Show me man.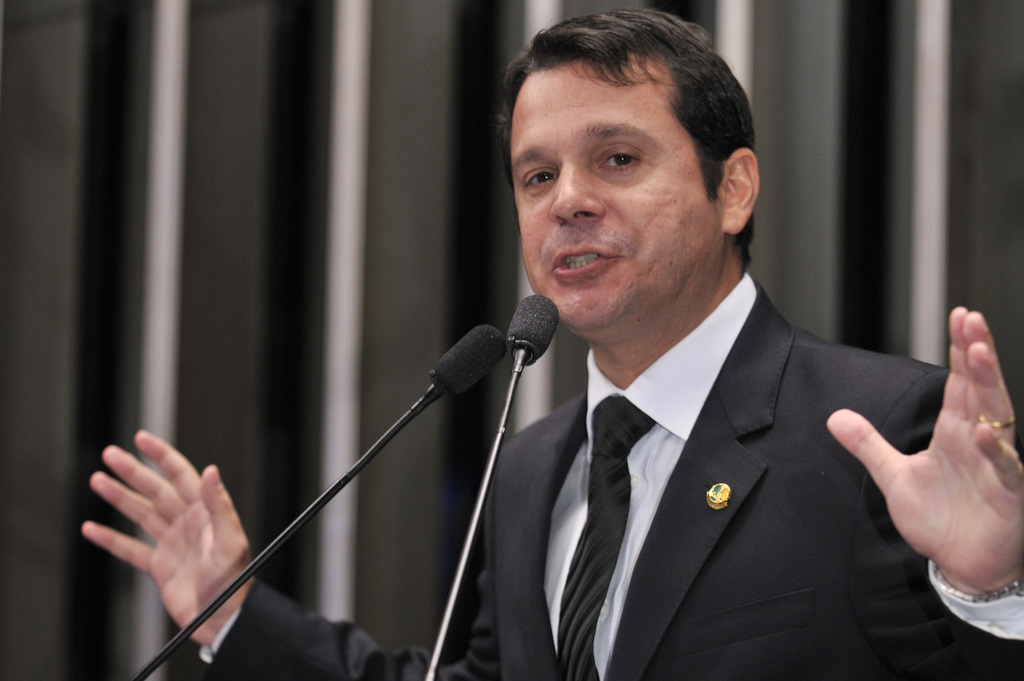
man is here: BBox(82, 8, 1023, 680).
